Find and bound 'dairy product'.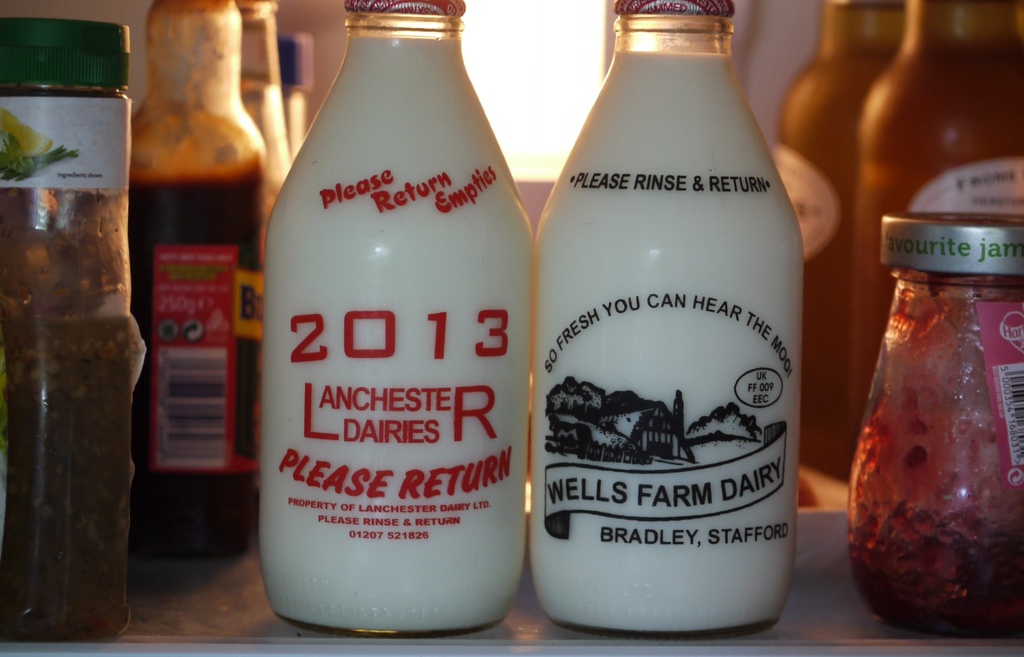
Bound: (left=251, top=0, right=537, bottom=622).
